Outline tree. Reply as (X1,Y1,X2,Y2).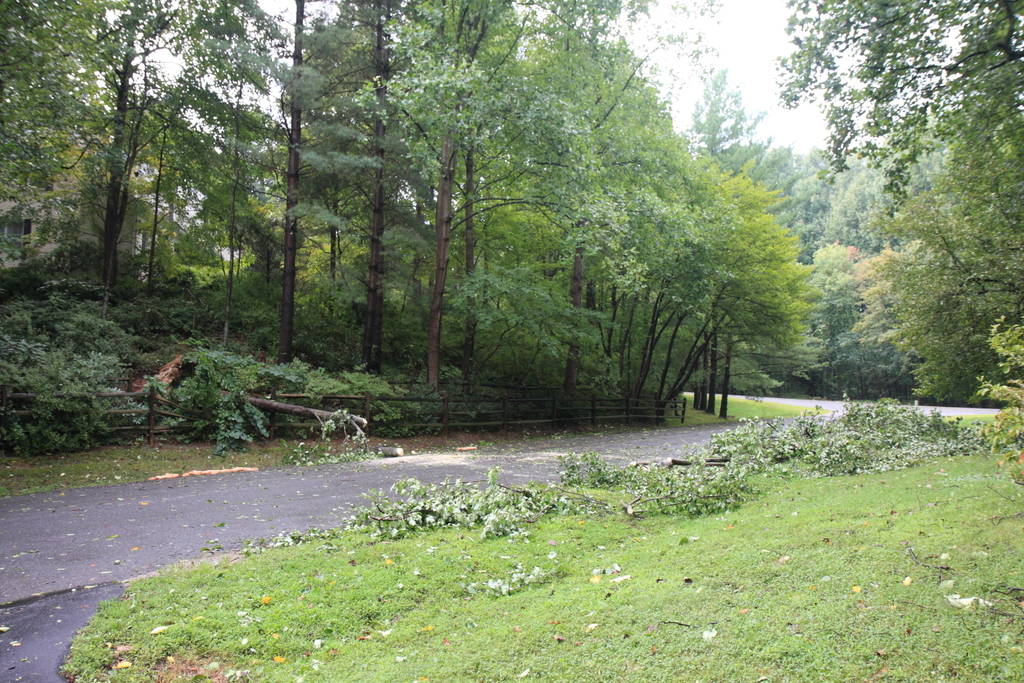
(0,0,295,457).
